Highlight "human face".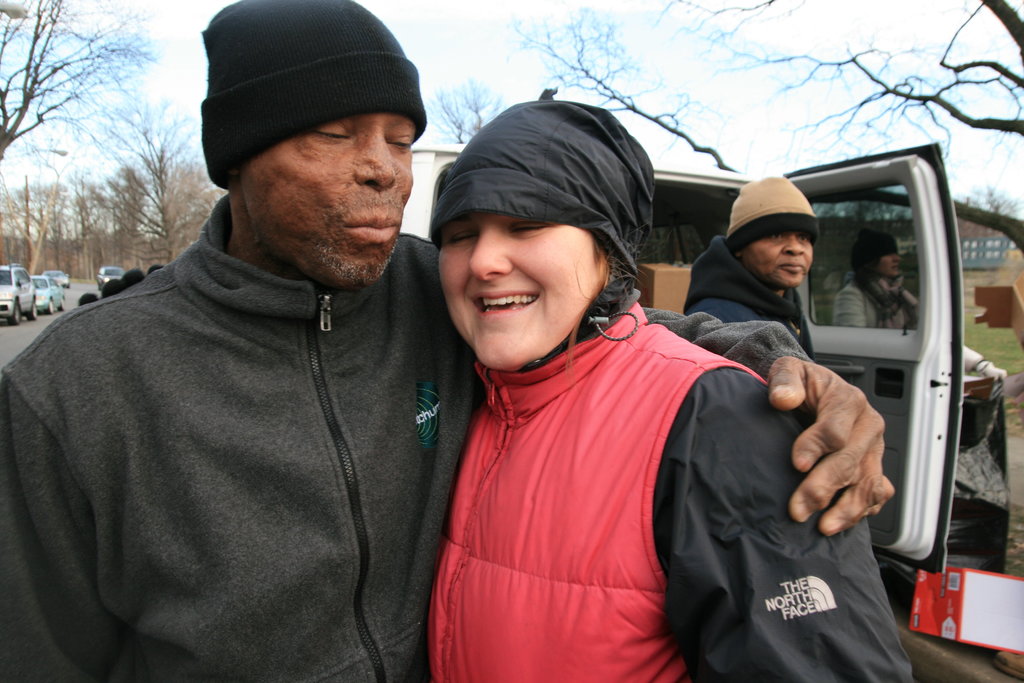
Highlighted region: x1=247 y1=110 x2=409 y2=285.
